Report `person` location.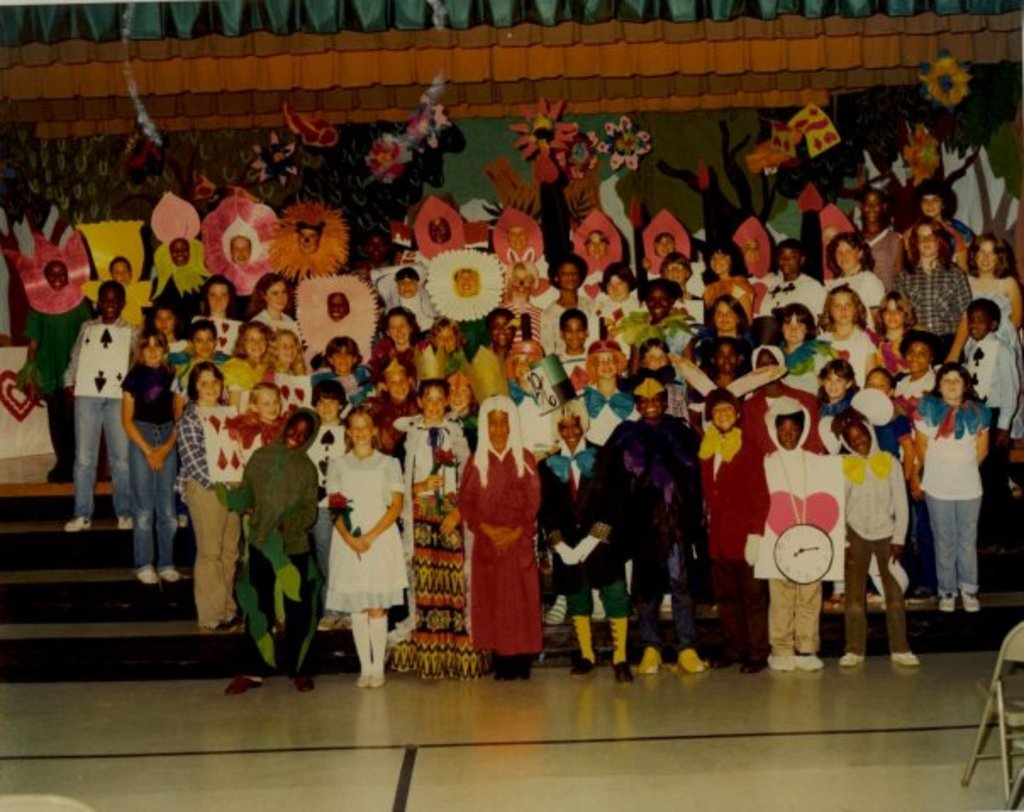
Report: left=183, top=268, right=241, bottom=364.
